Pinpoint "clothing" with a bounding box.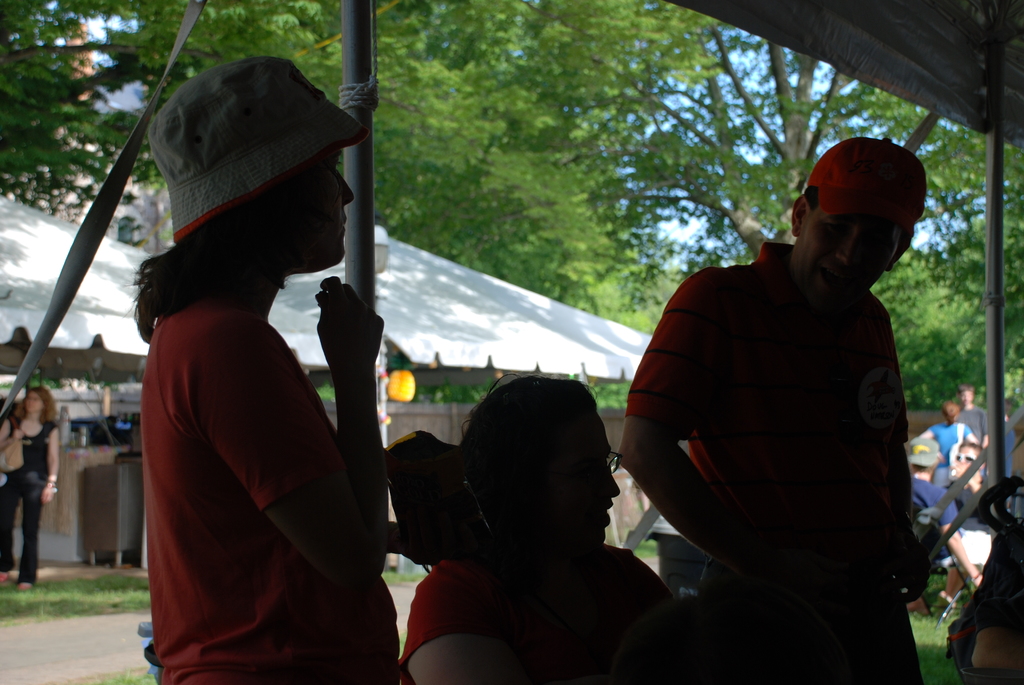
[x1=626, y1=231, x2=928, y2=684].
